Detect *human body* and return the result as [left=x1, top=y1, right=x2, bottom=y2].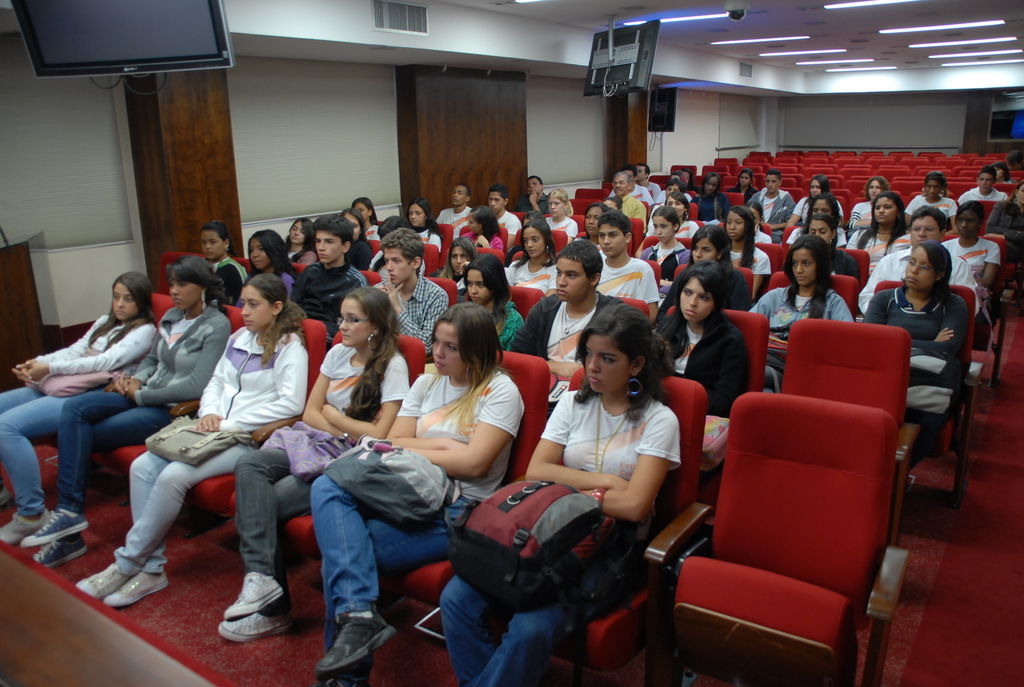
[left=788, top=172, right=845, bottom=231].
